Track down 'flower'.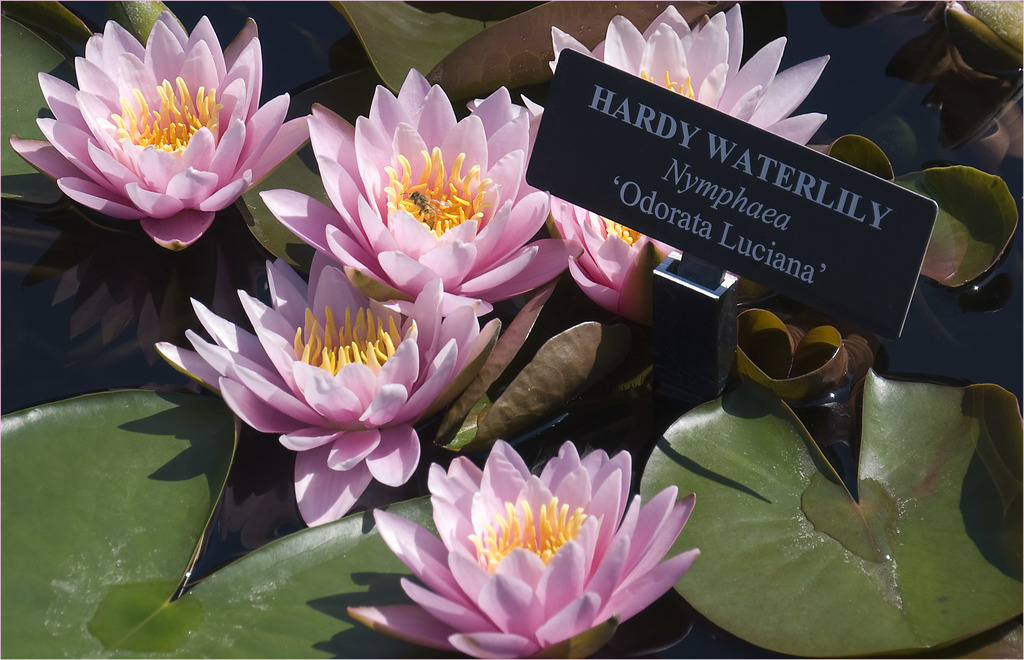
Tracked to (left=358, top=433, right=738, bottom=656).
